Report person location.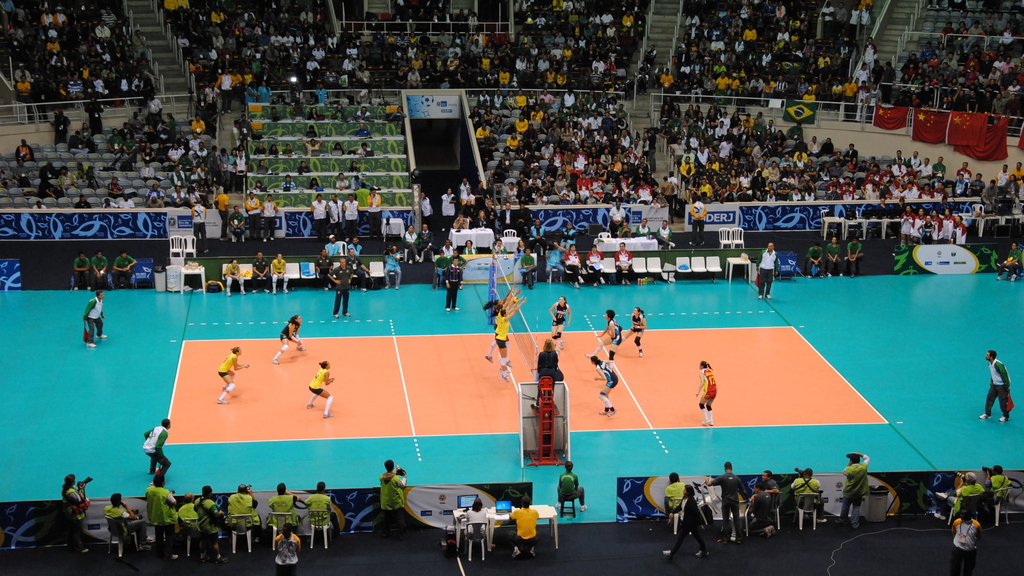
Report: bbox=(310, 362, 335, 415).
